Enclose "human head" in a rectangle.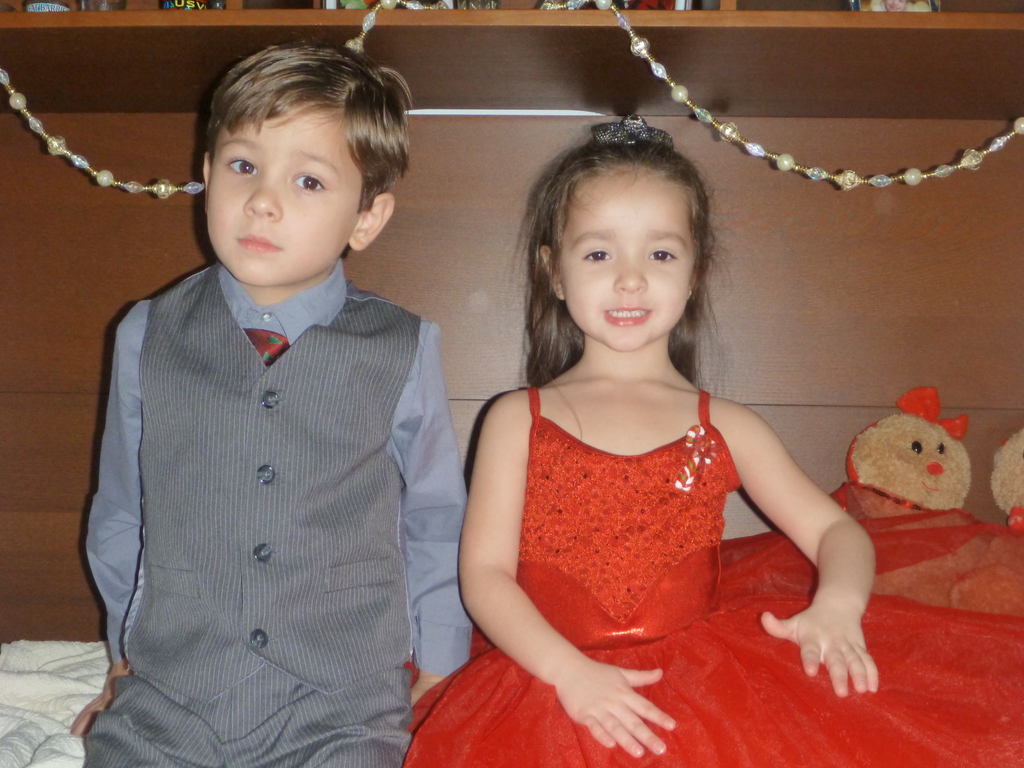
<box>531,128,719,344</box>.
